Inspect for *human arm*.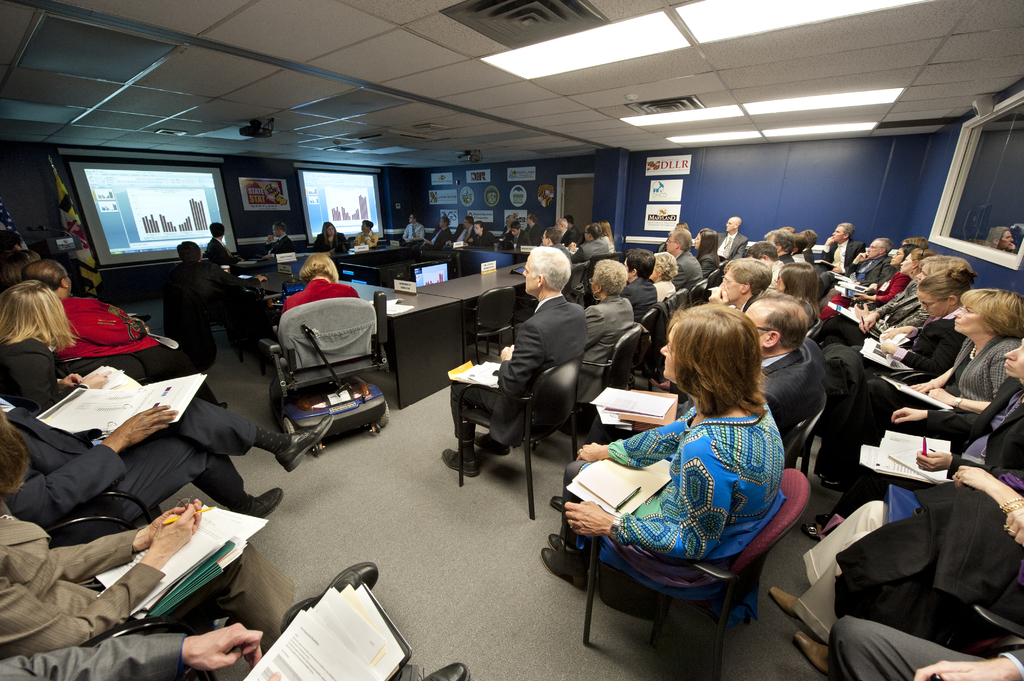
Inspection: left=875, top=306, right=930, bottom=330.
